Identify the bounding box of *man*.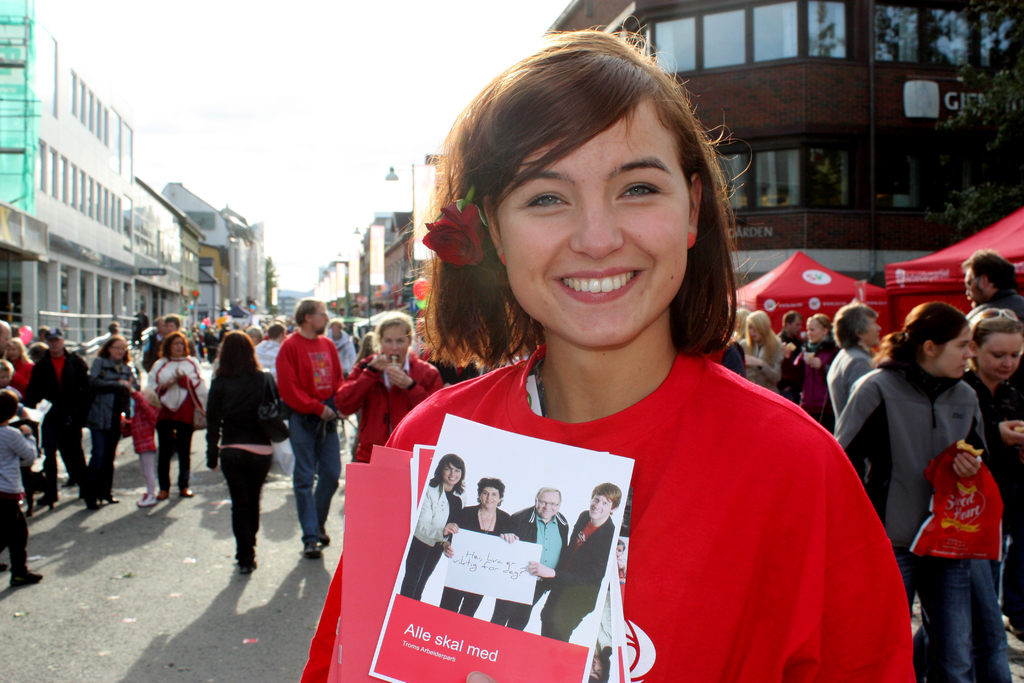
(left=964, top=249, right=1023, bottom=322).
